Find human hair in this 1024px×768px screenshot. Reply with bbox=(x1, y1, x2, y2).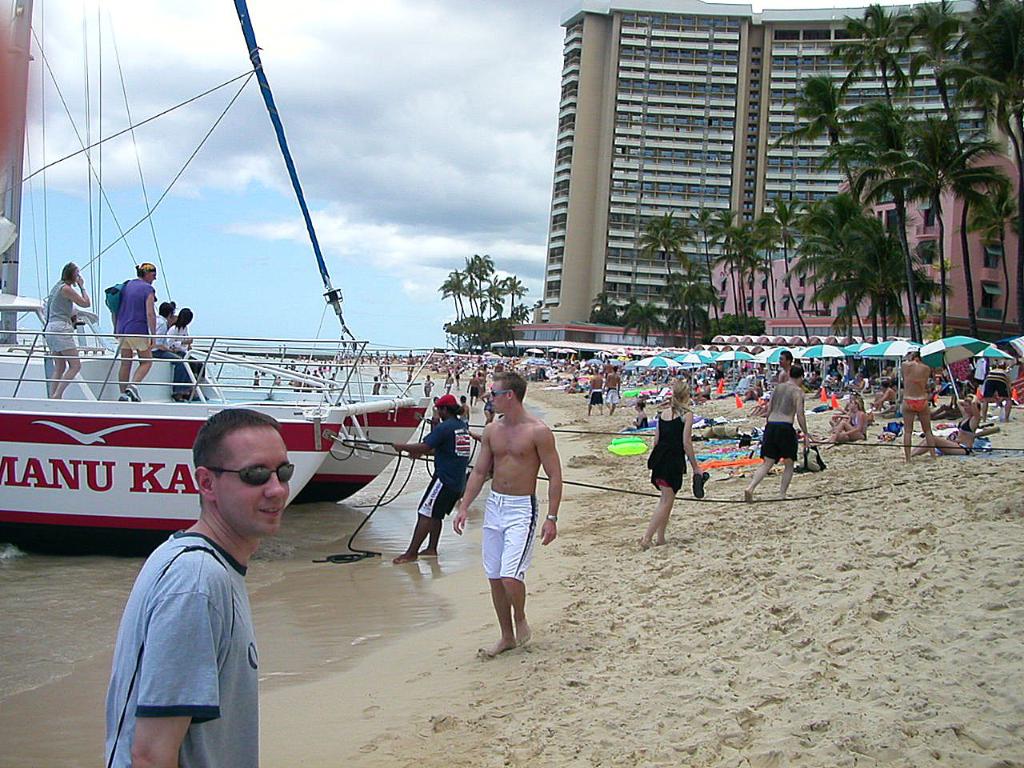
bbox=(131, 259, 157, 282).
